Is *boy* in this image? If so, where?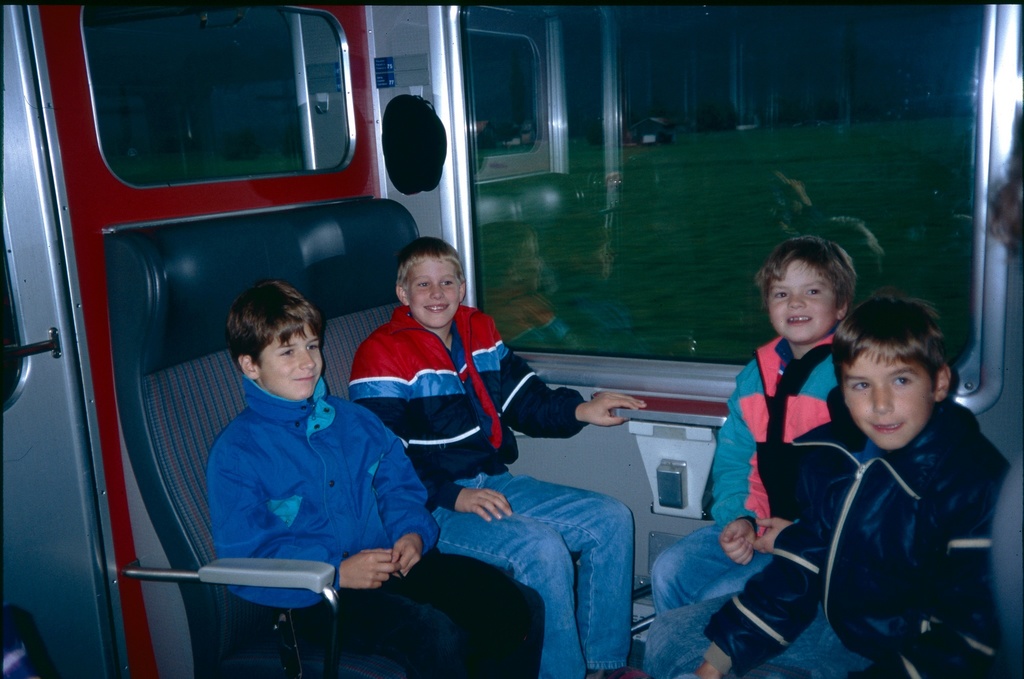
Yes, at (x1=648, y1=231, x2=861, y2=616).
